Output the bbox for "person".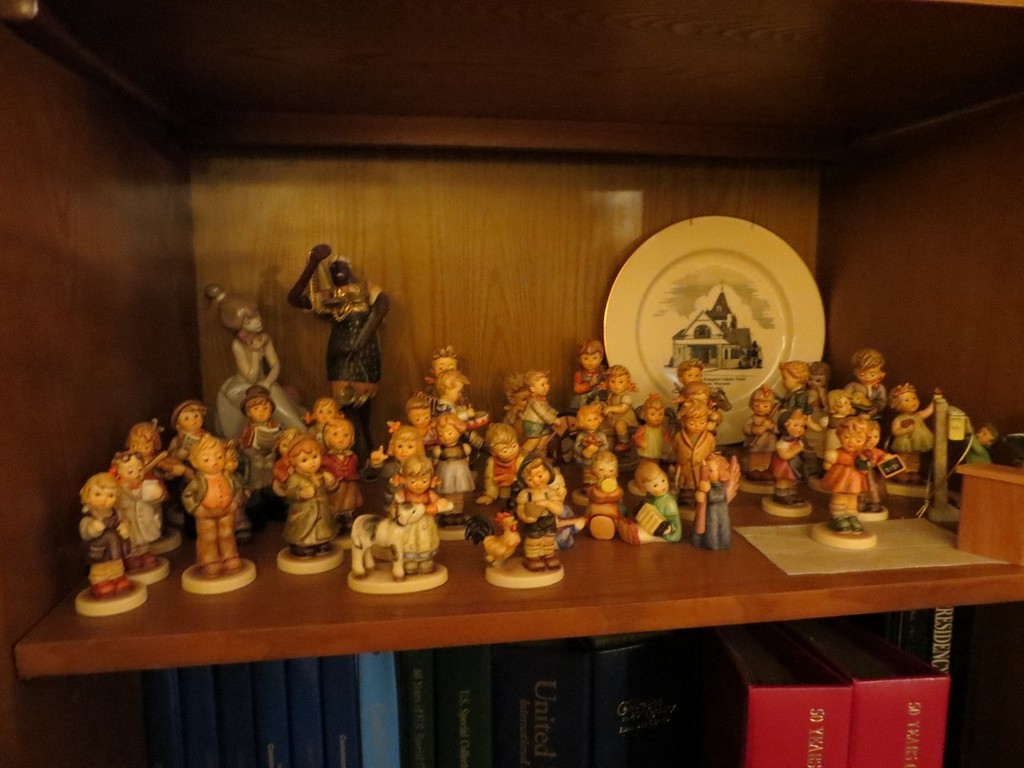
bbox=[585, 455, 620, 515].
